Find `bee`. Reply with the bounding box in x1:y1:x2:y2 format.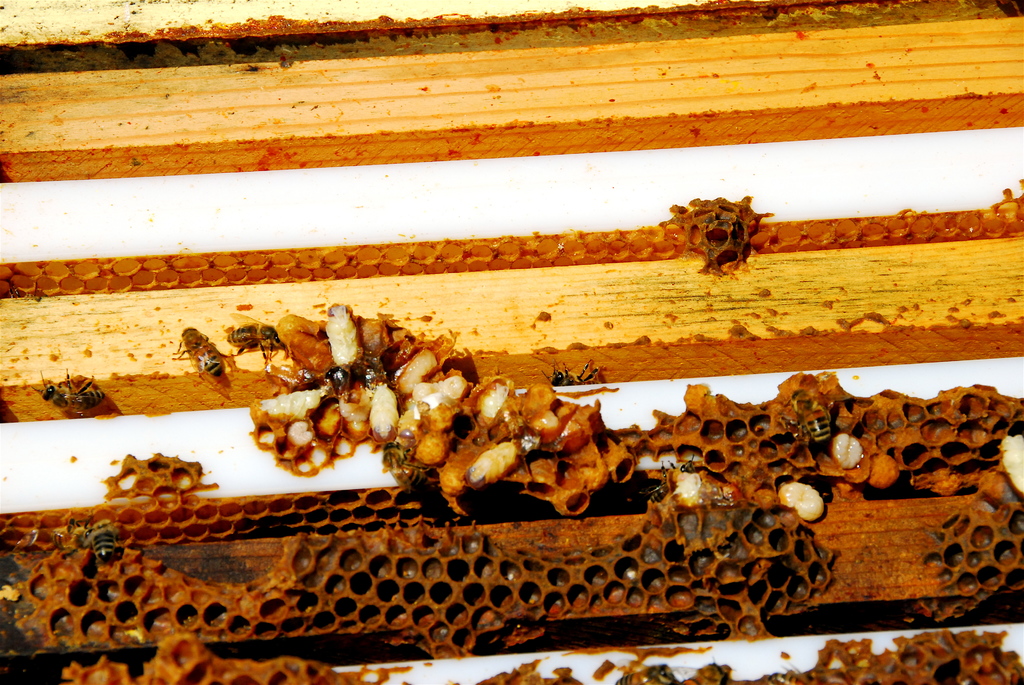
95:525:113:564.
